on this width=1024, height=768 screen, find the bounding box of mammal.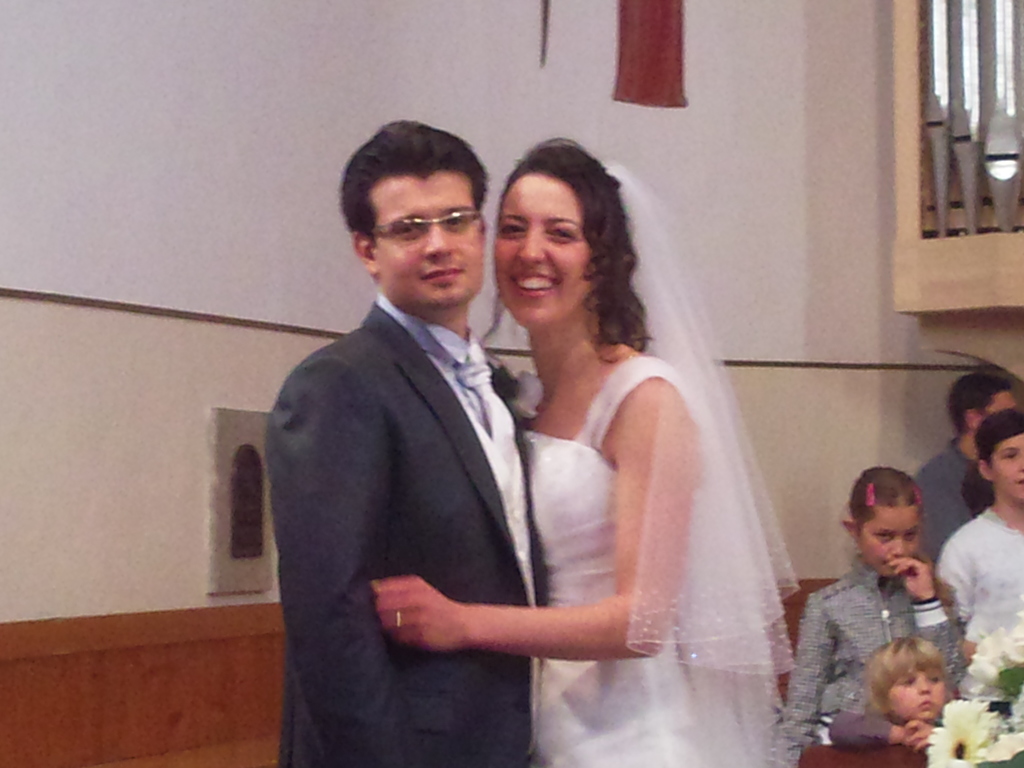
Bounding box: 824,641,964,752.
